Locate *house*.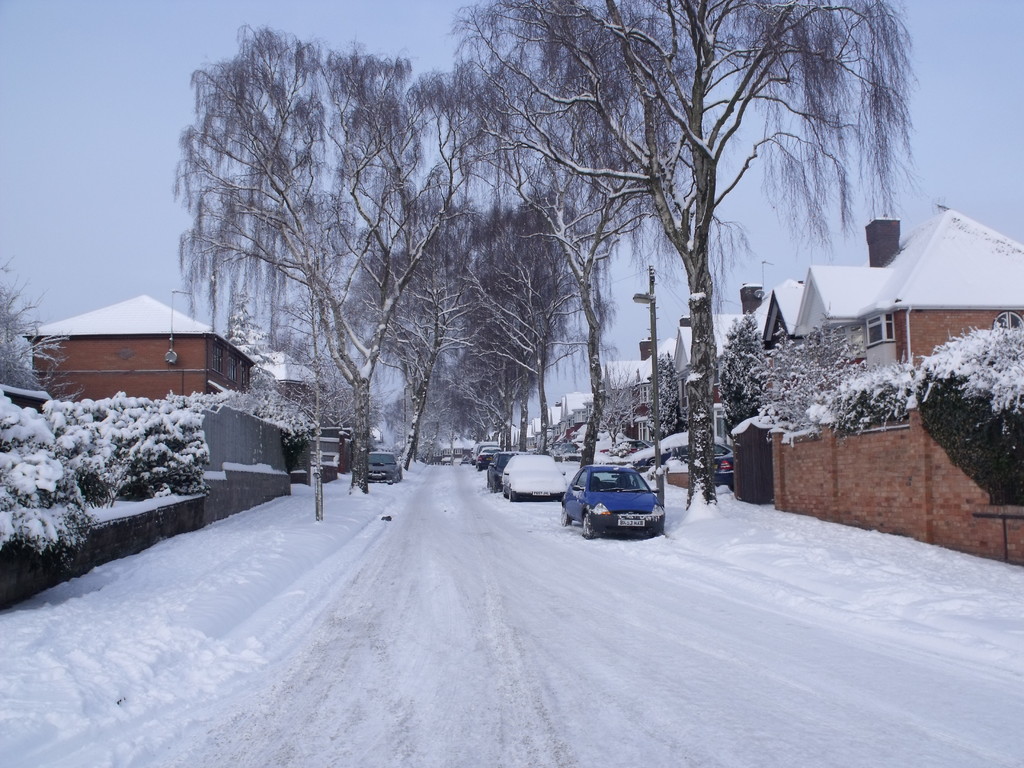
Bounding box: detection(534, 416, 555, 460).
